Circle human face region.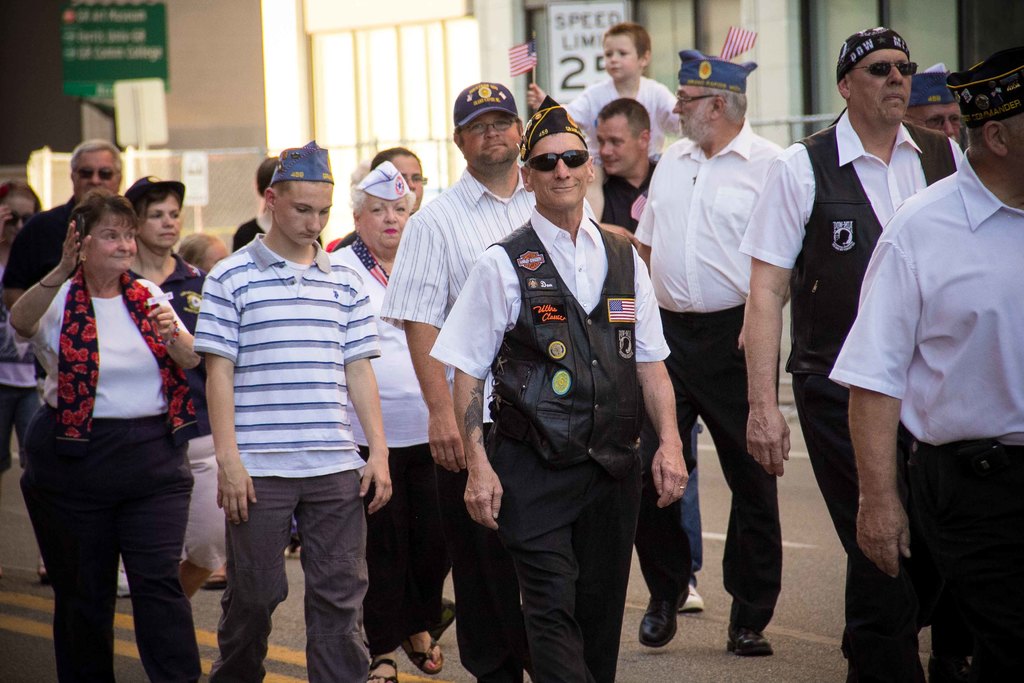
Region: [x1=143, y1=193, x2=182, y2=247].
